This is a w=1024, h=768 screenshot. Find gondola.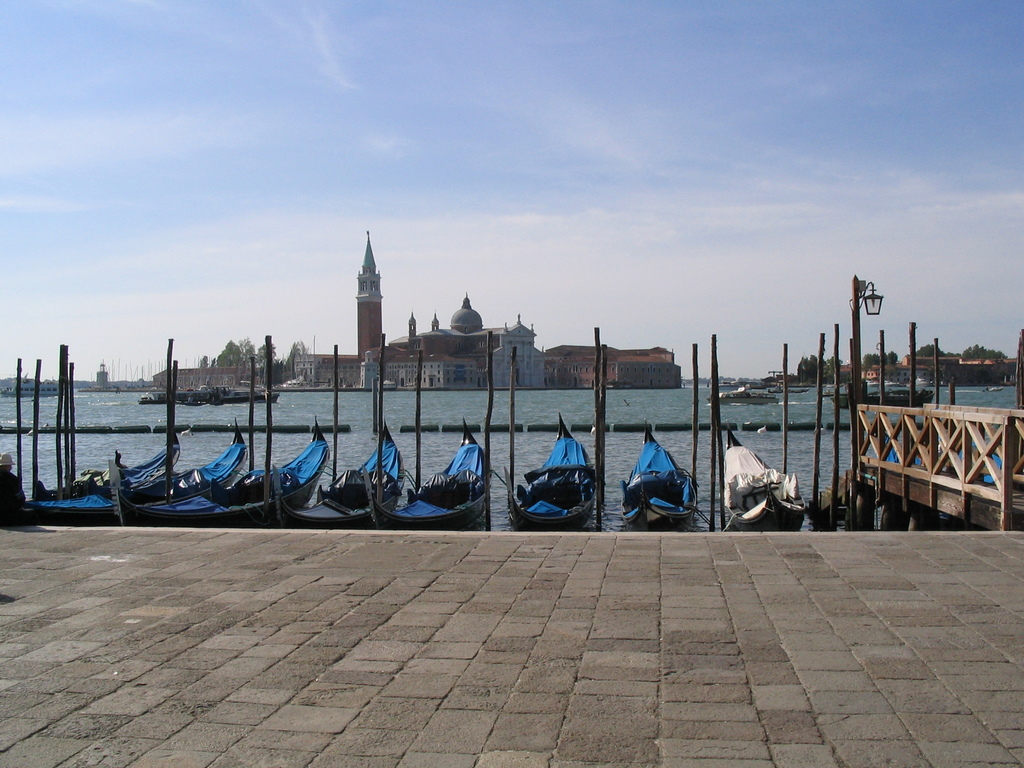
Bounding box: <bbox>353, 410, 502, 531</bbox>.
